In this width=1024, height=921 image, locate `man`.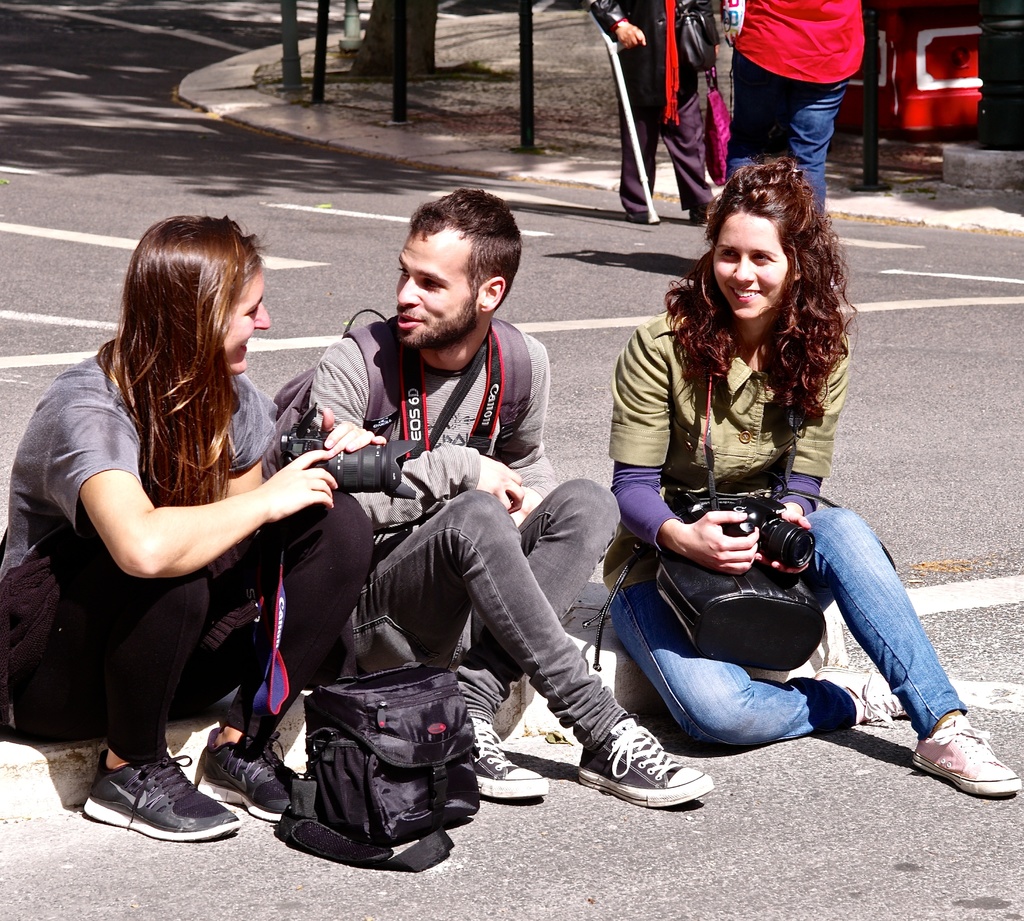
Bounding box: 303, 184, 719, 814.
